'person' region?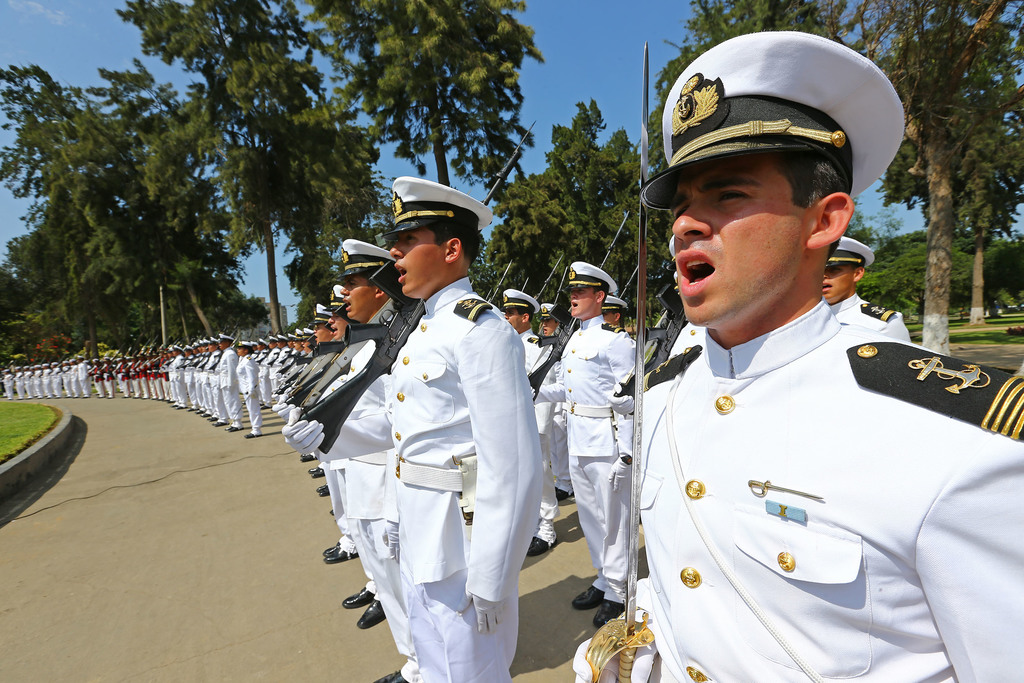
(55,363,67,395)
